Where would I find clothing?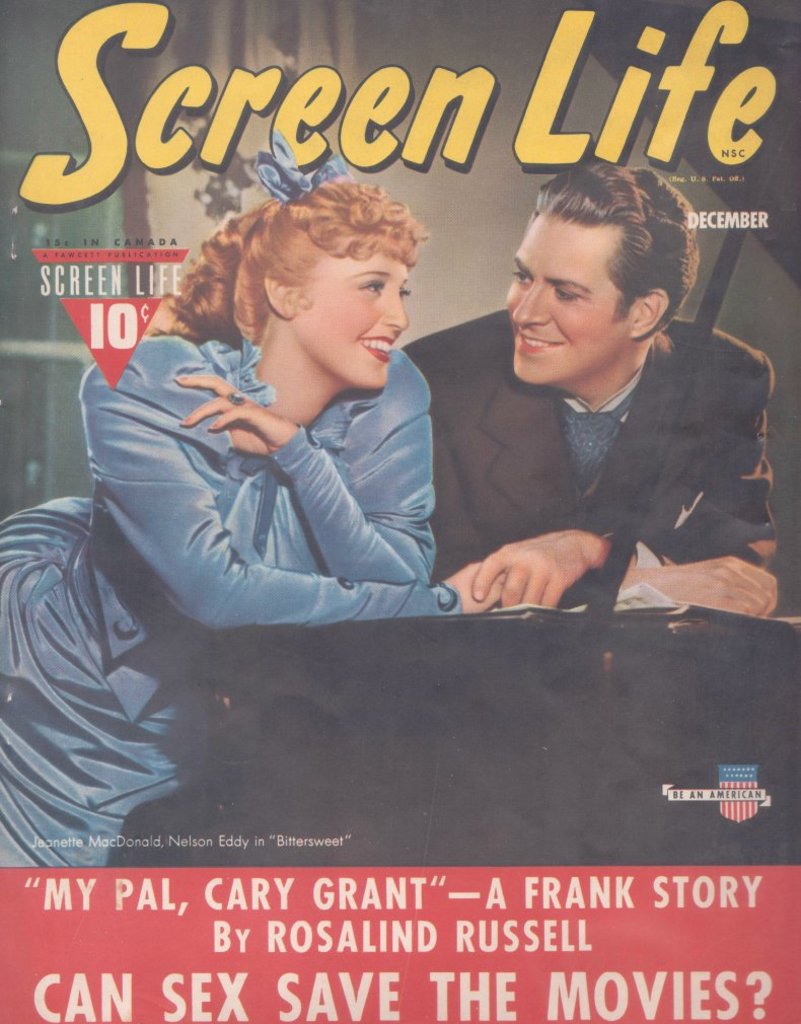
At select_region(0, 310, 469, 864).
